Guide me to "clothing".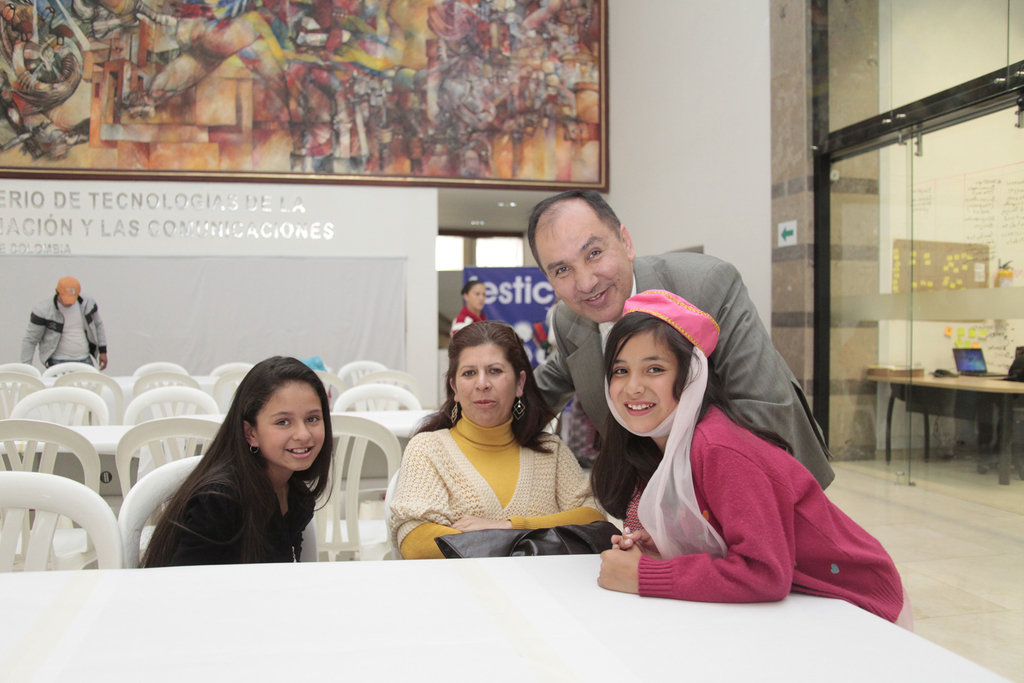
Guidance: 19, 292, 108, 367.
